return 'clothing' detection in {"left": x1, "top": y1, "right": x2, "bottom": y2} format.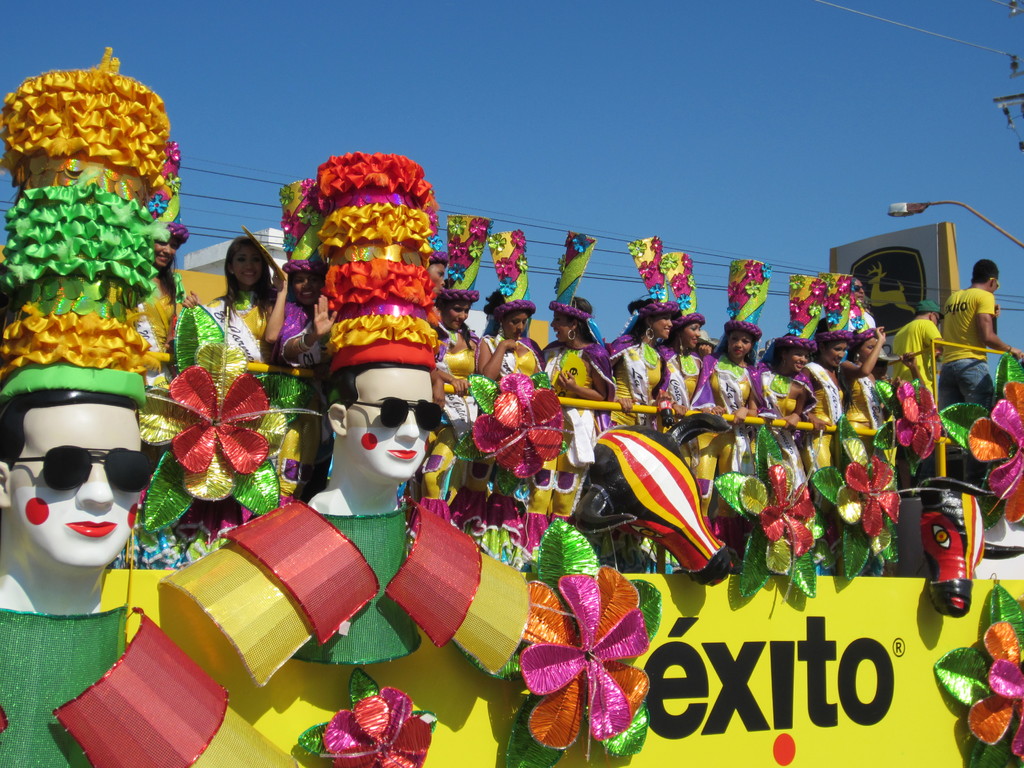
{"left": 847, "top": 355, "right": 888, "bottom": 460}.
